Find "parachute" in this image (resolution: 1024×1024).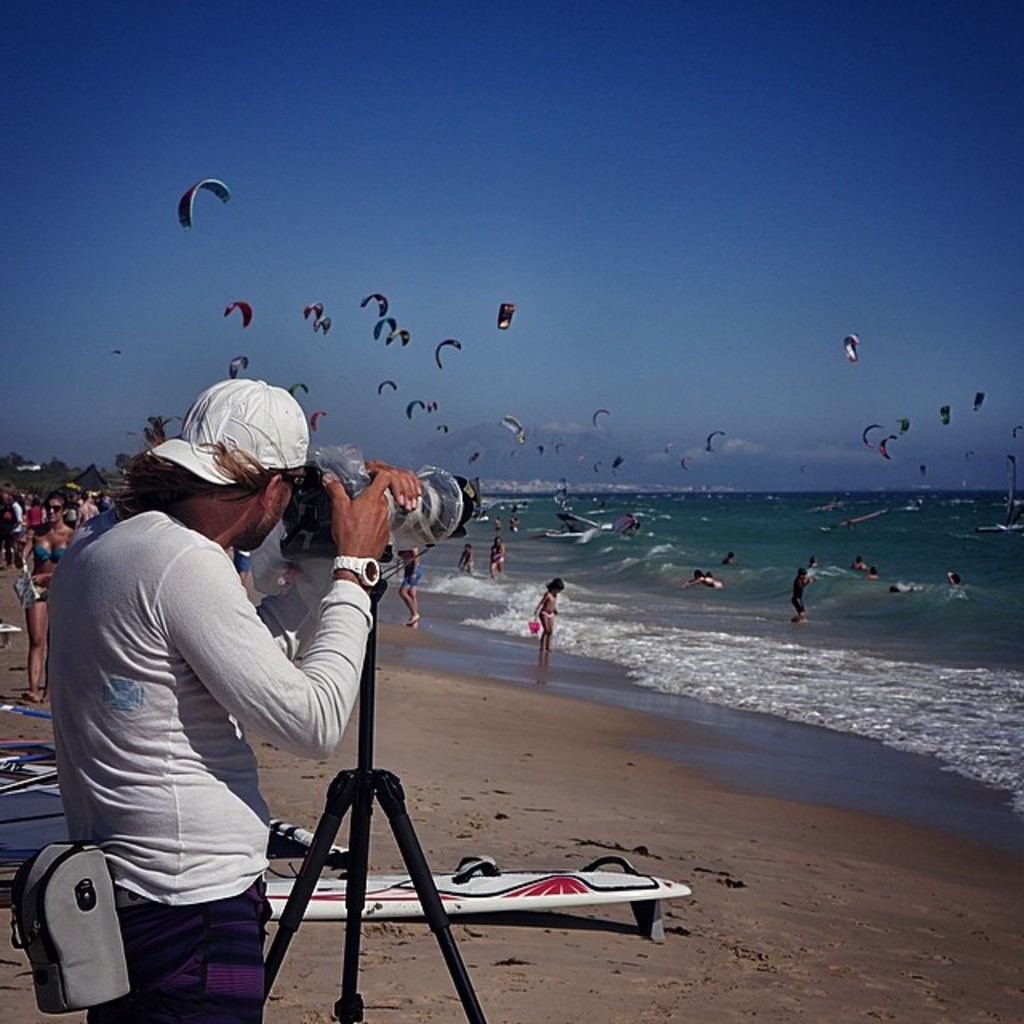
666 442 675 456.
